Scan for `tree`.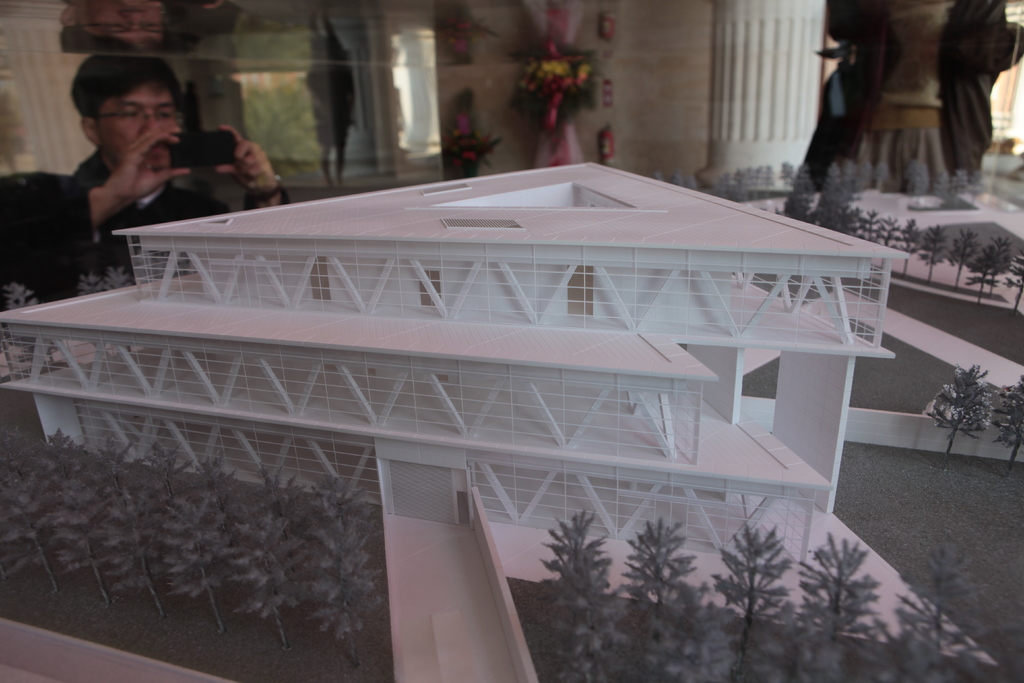
Scan result: 932, 356, 1012, 457.
